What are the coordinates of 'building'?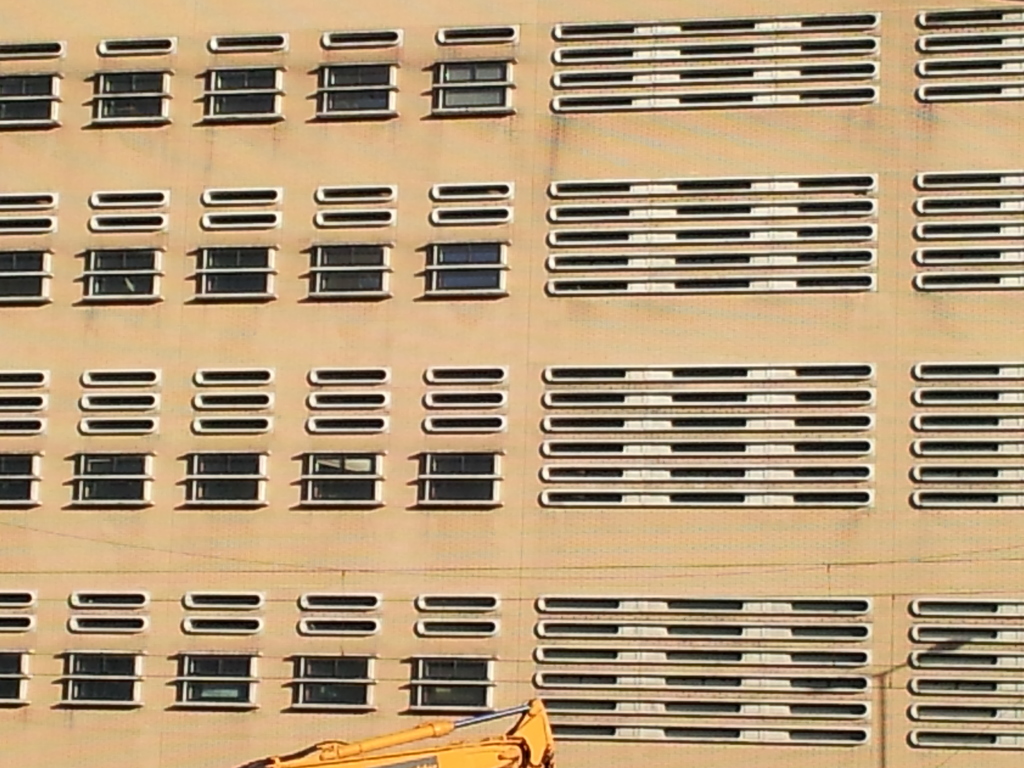
{"left": 0, "top": 0, "right": 1023, "bottom": 767}.
